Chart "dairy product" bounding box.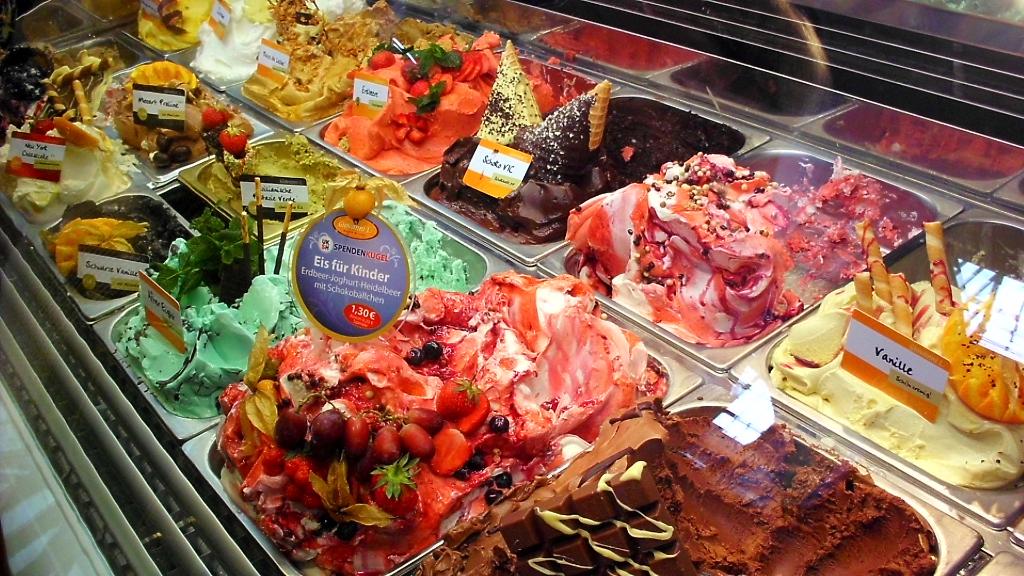
Charted: (left=59, top=142, right=349, bottom=318).
